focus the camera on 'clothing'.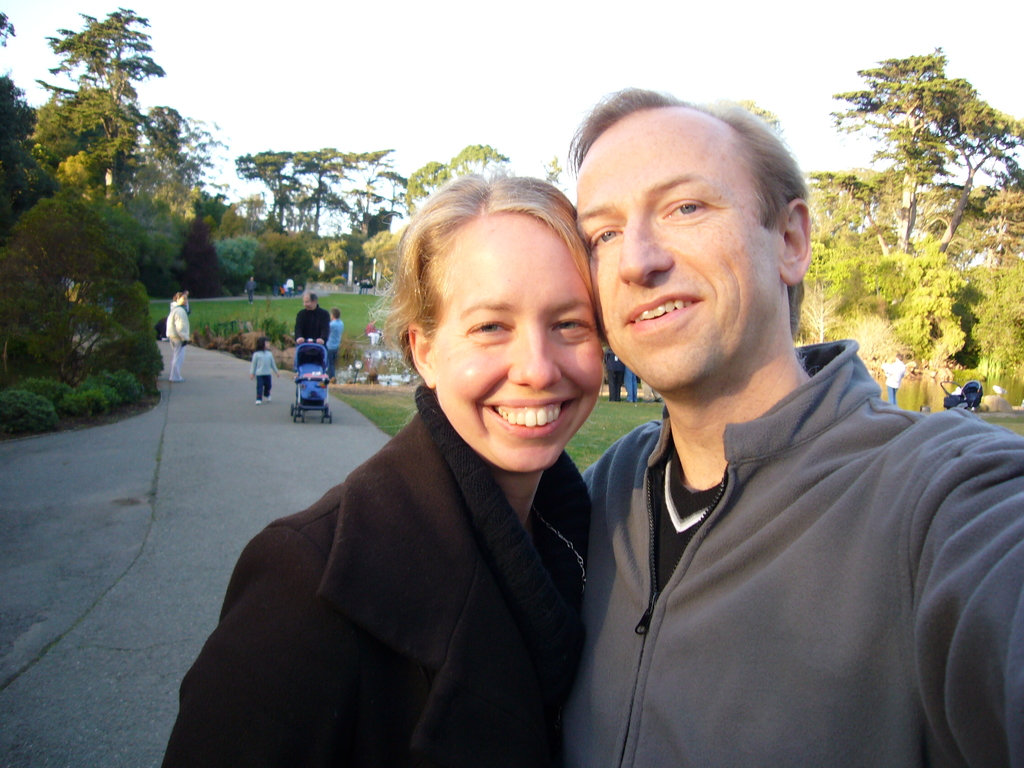
Focus region: (161,364,595,767).
